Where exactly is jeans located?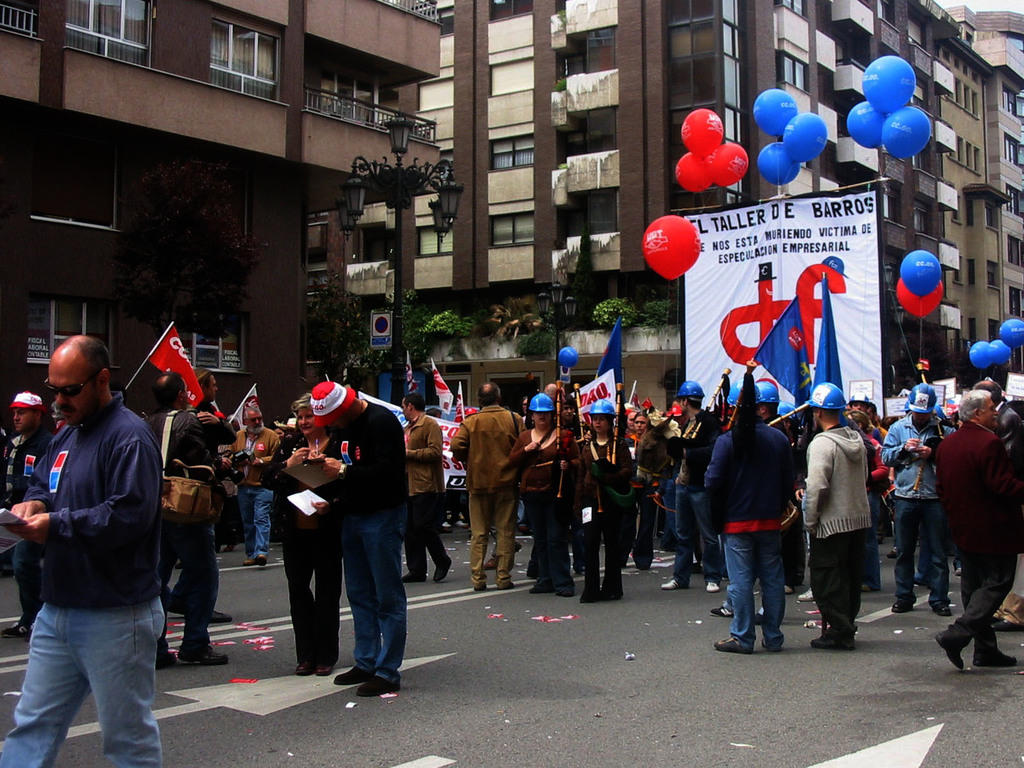
Its bounding box is pyautogui.locateOnScreen(726, 528, 787, 639).
